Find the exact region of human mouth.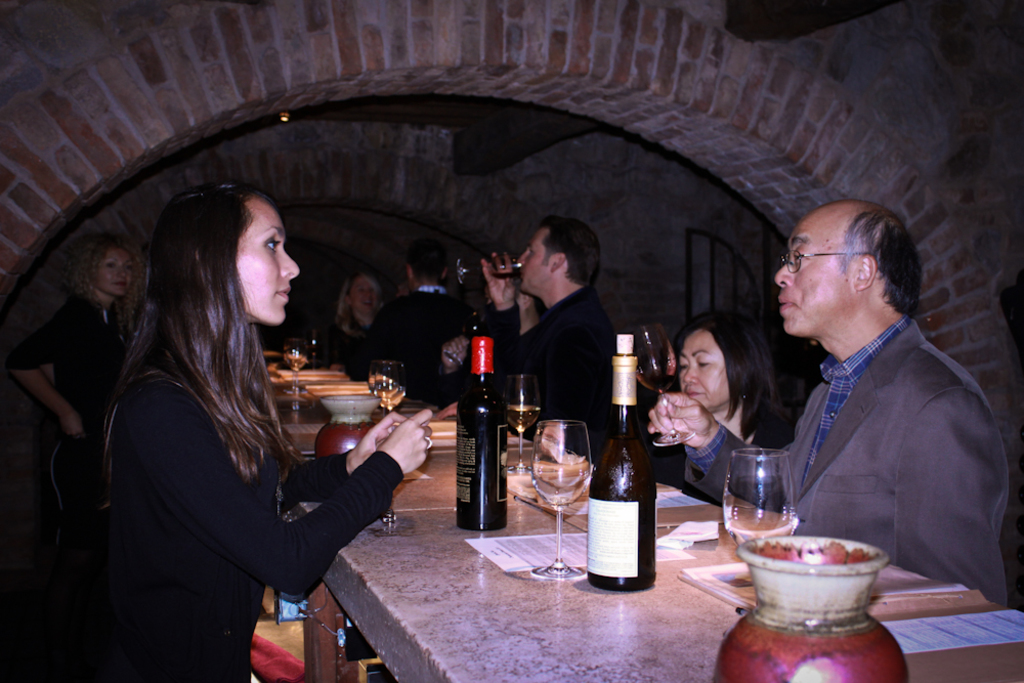
Exact region: (x1=683, y1=388, x2=706, y2=402).
